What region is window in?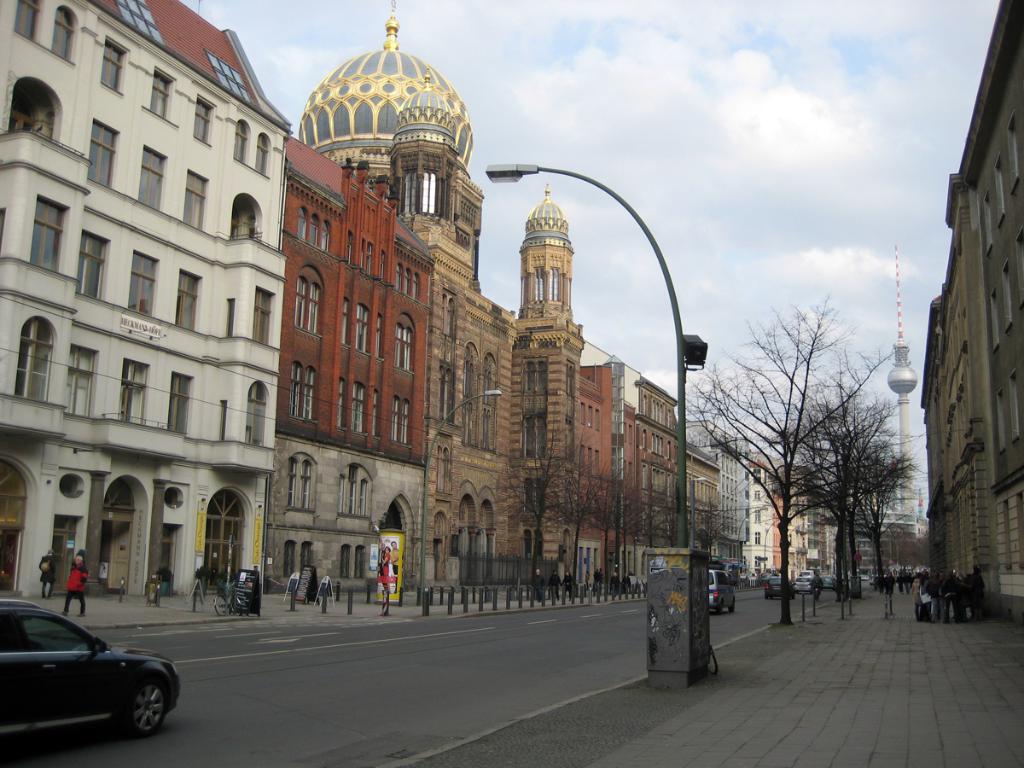
{"left": 45, "top": 6, "right": 71, "bottom": 63}.
